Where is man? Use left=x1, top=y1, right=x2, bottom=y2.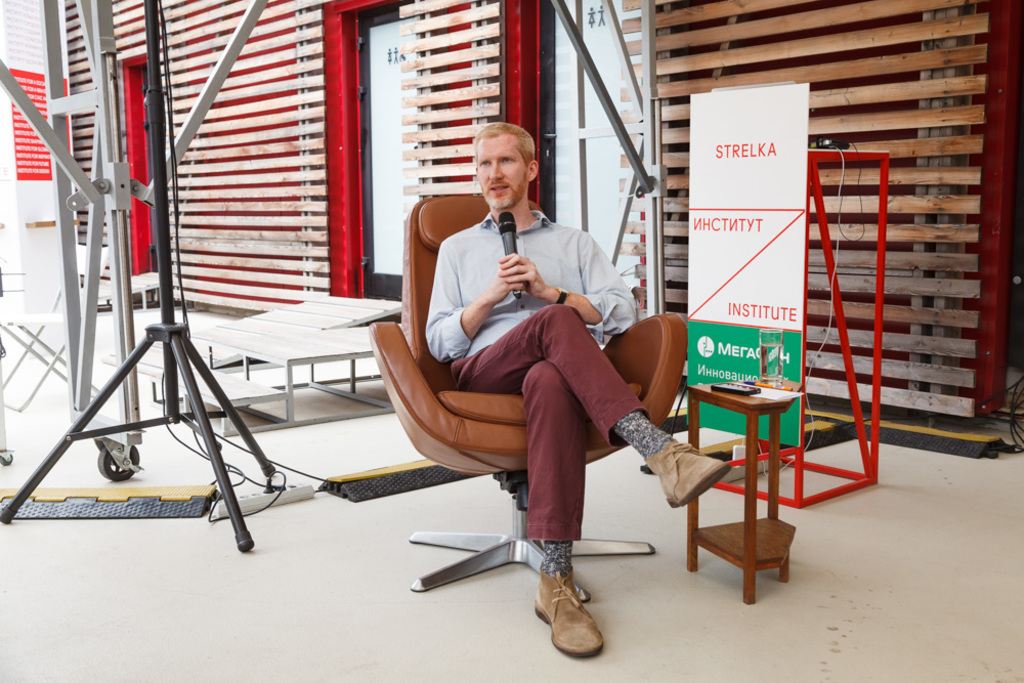
left=424, top=124, right=730, bottom=658.
